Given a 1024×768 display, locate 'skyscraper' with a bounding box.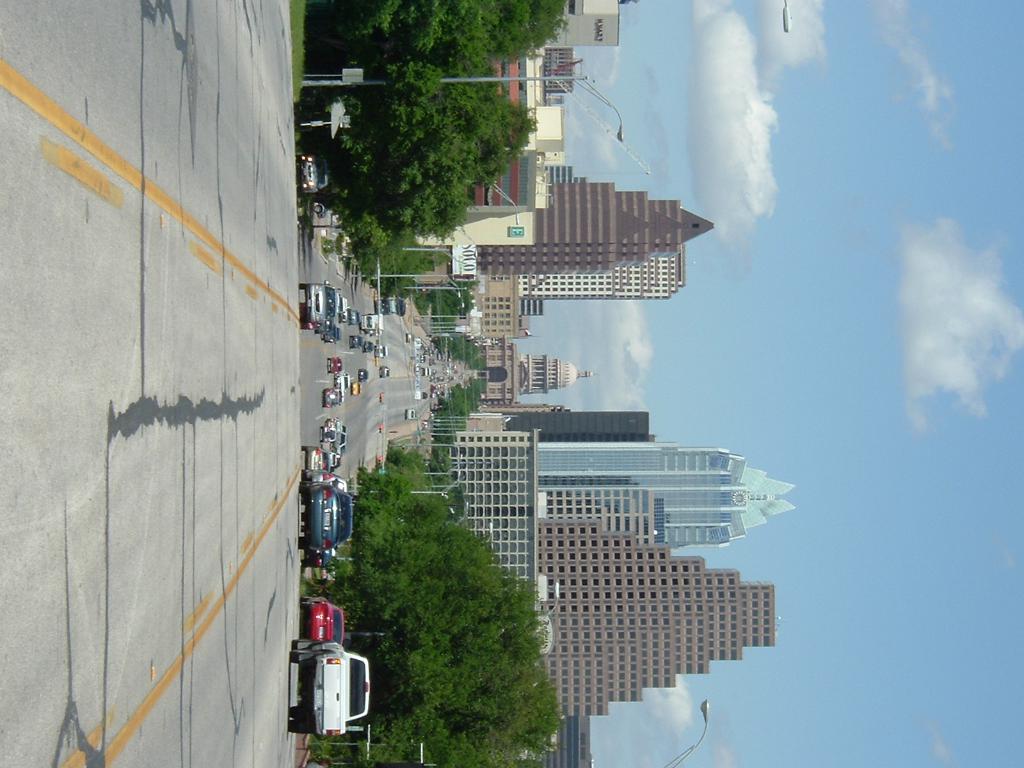
Located: rect(412, 175, 711, 287).
